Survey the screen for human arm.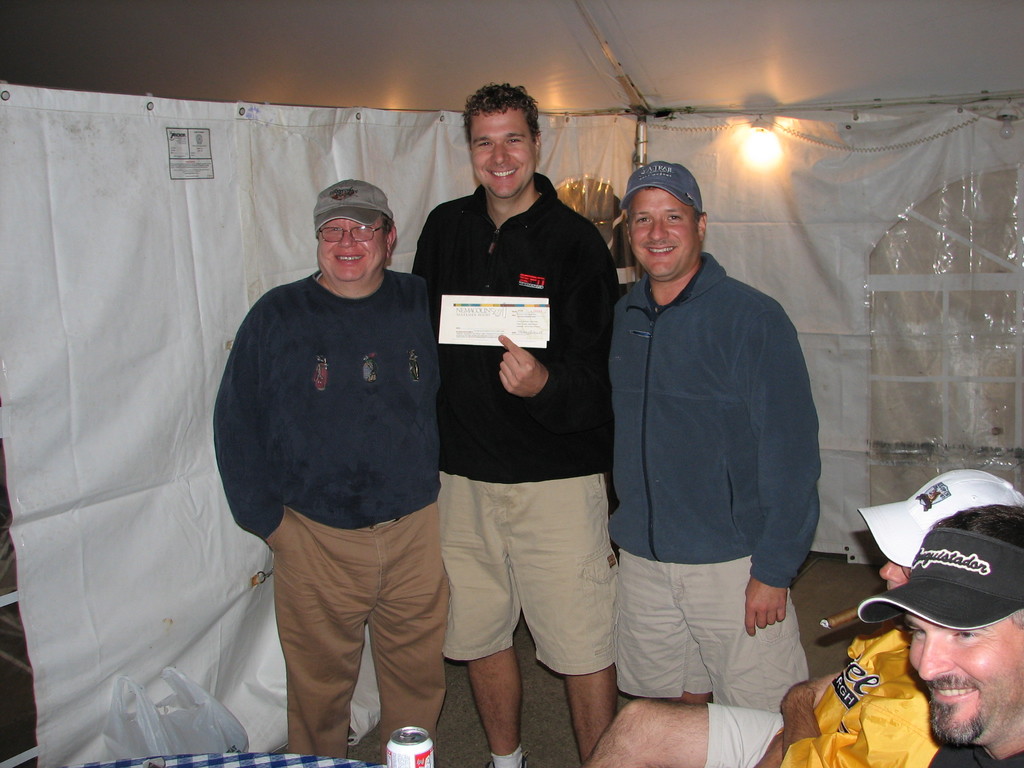
Survey found: bbox=(753, 721, 794, 764).
